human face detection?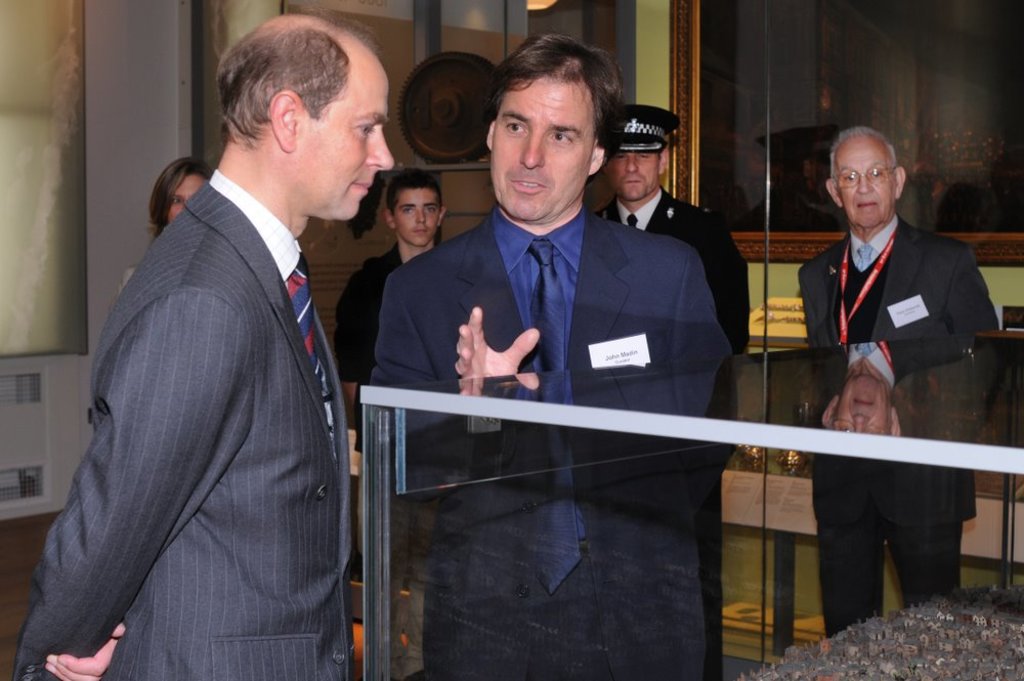
pyautogui.locateOnScreen(604, 144, 659, 202)
